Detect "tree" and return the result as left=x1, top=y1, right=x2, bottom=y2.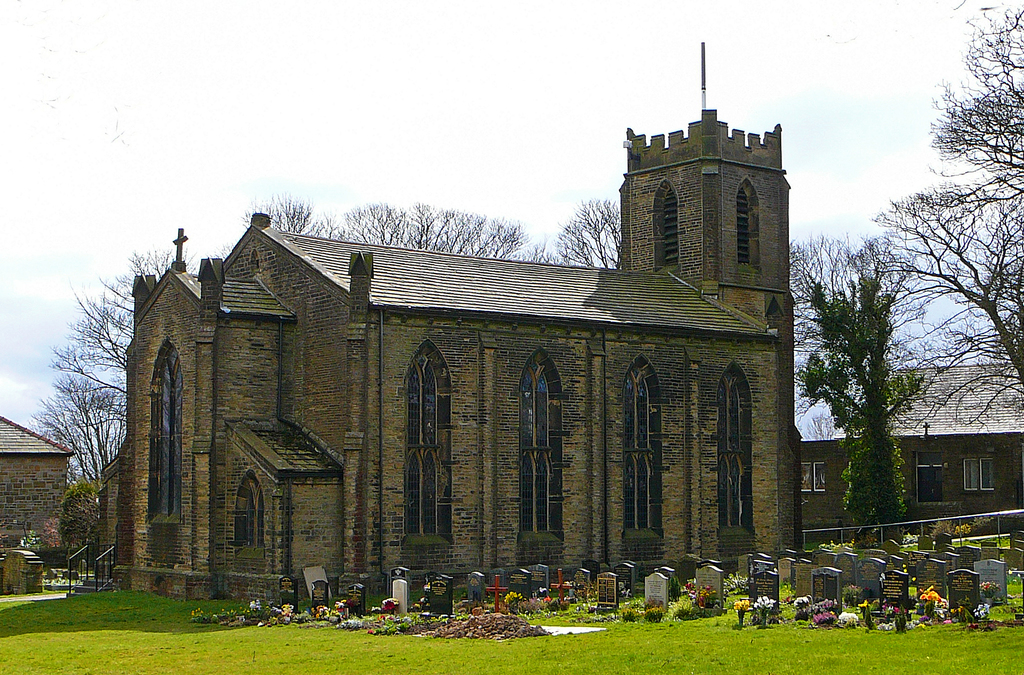
left=29, top=379, right=139, bottom=484.
